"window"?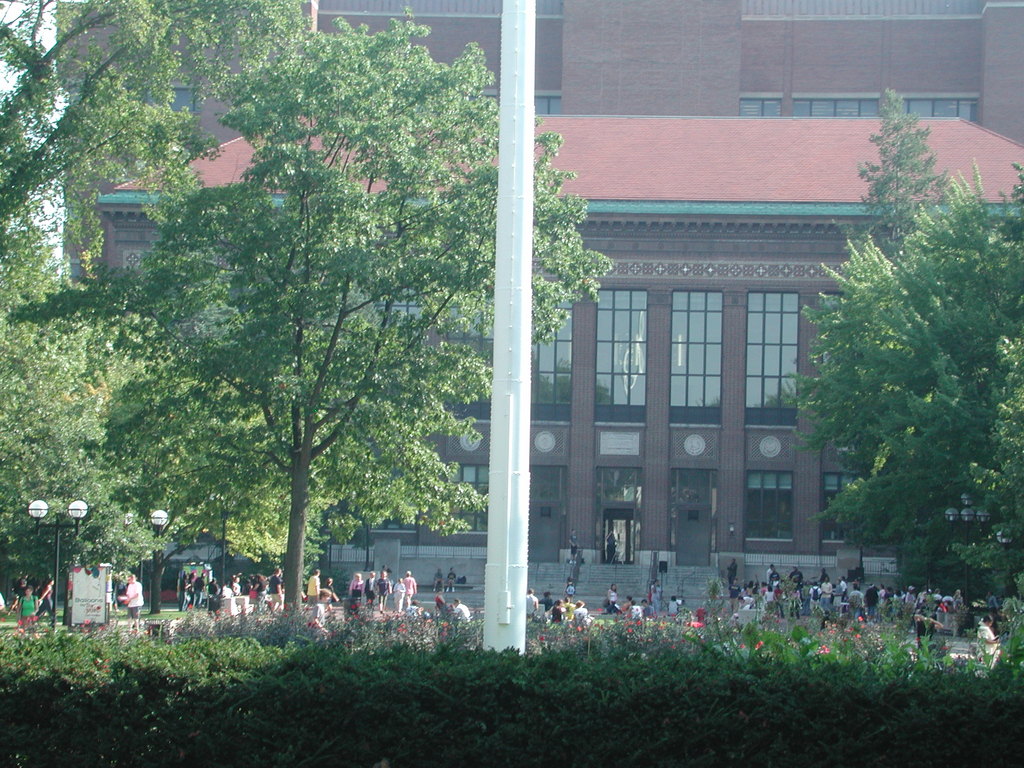
530/99/563/113
